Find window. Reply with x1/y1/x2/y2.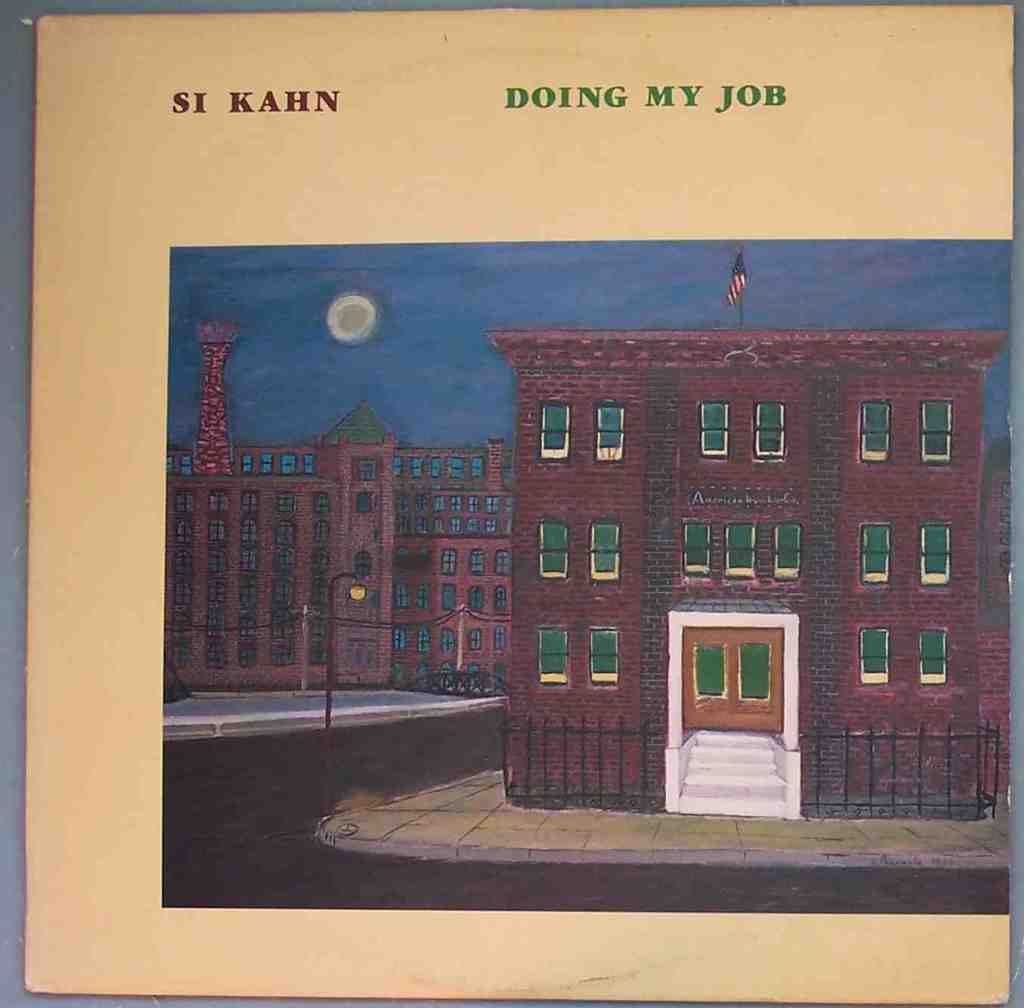
859/630/885/680.
